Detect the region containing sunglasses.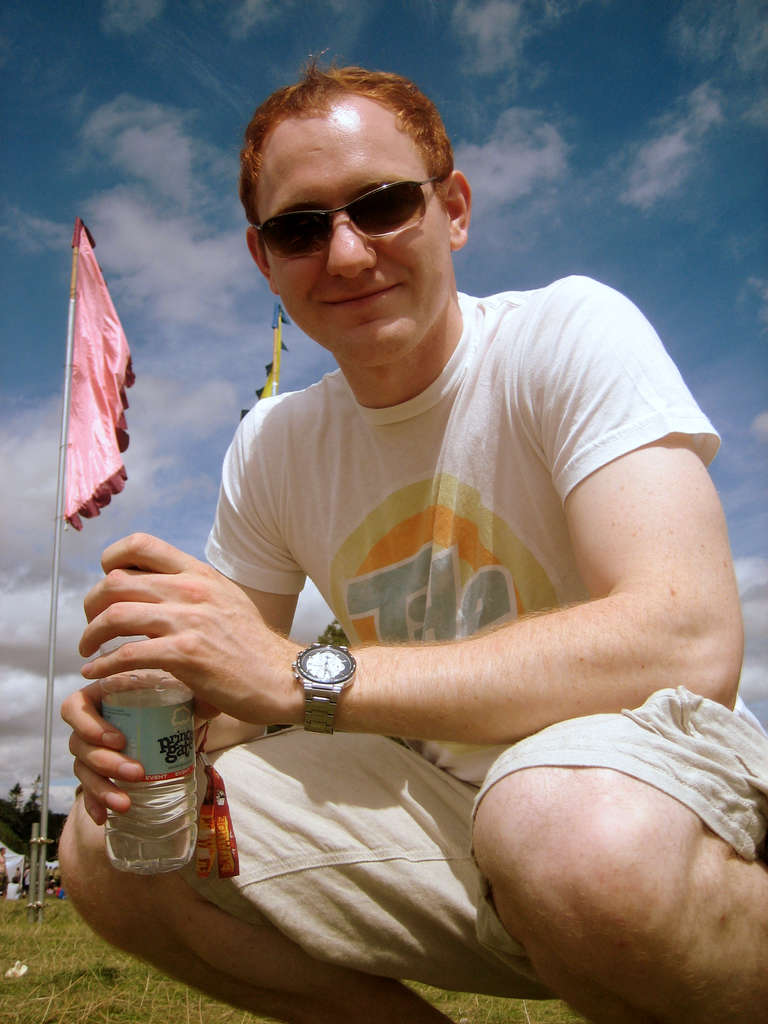
bbox=[254, 180, 446, 261].
